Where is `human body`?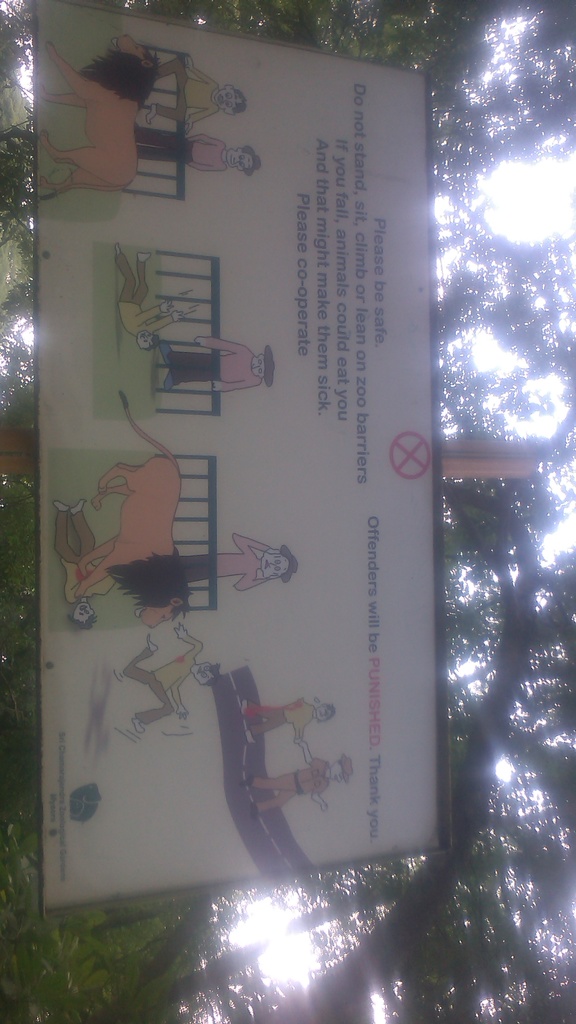
135:134:257:171.
